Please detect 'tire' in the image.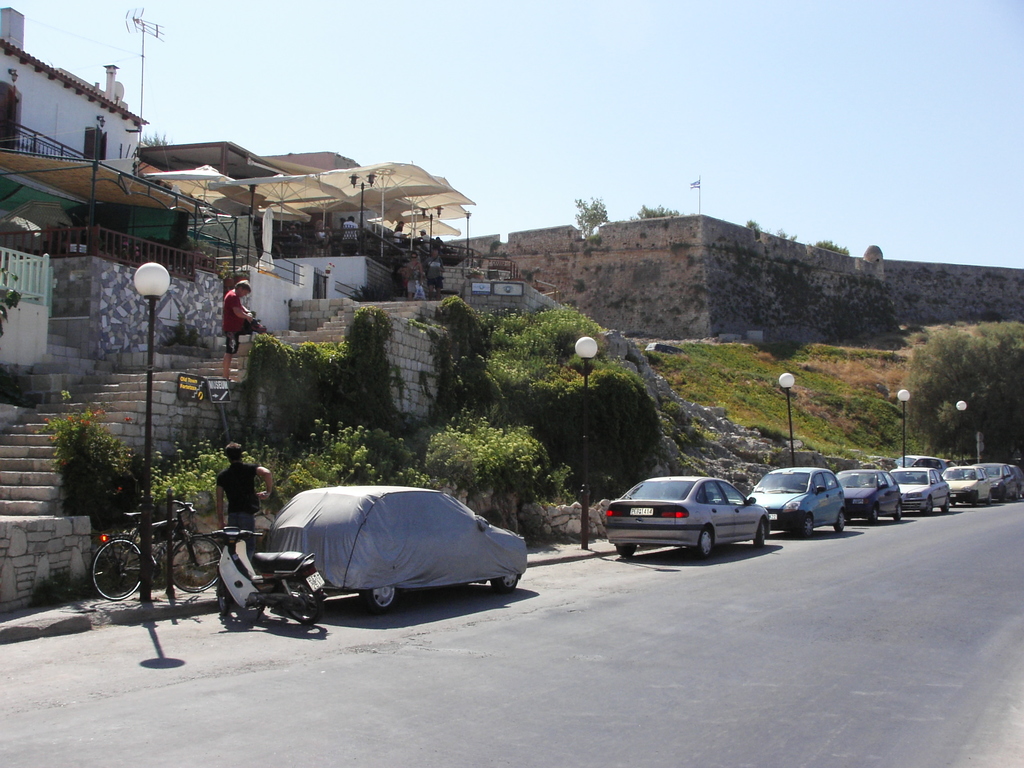
[694, 529, 711, 559].
